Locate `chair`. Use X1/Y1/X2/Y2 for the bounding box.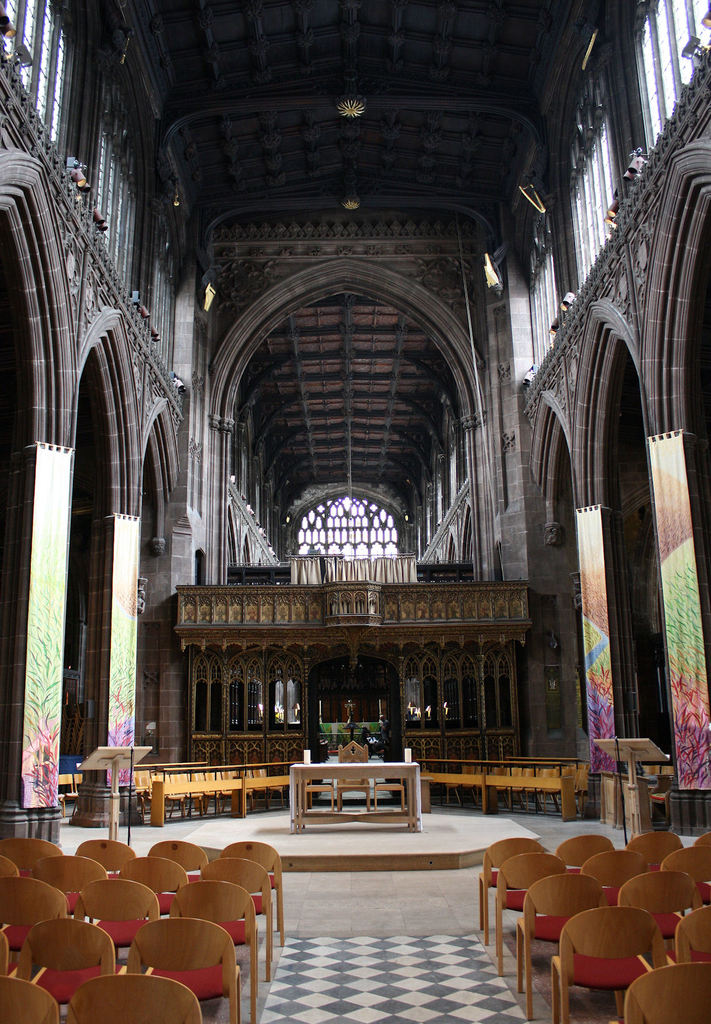
493/849/572/977.
